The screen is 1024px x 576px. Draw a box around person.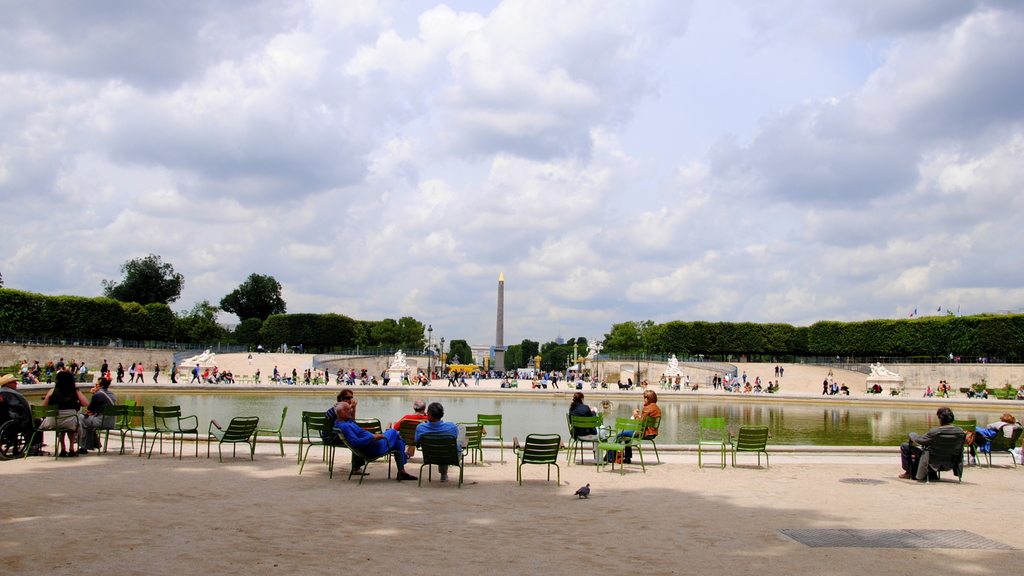
895,404,963,477.
